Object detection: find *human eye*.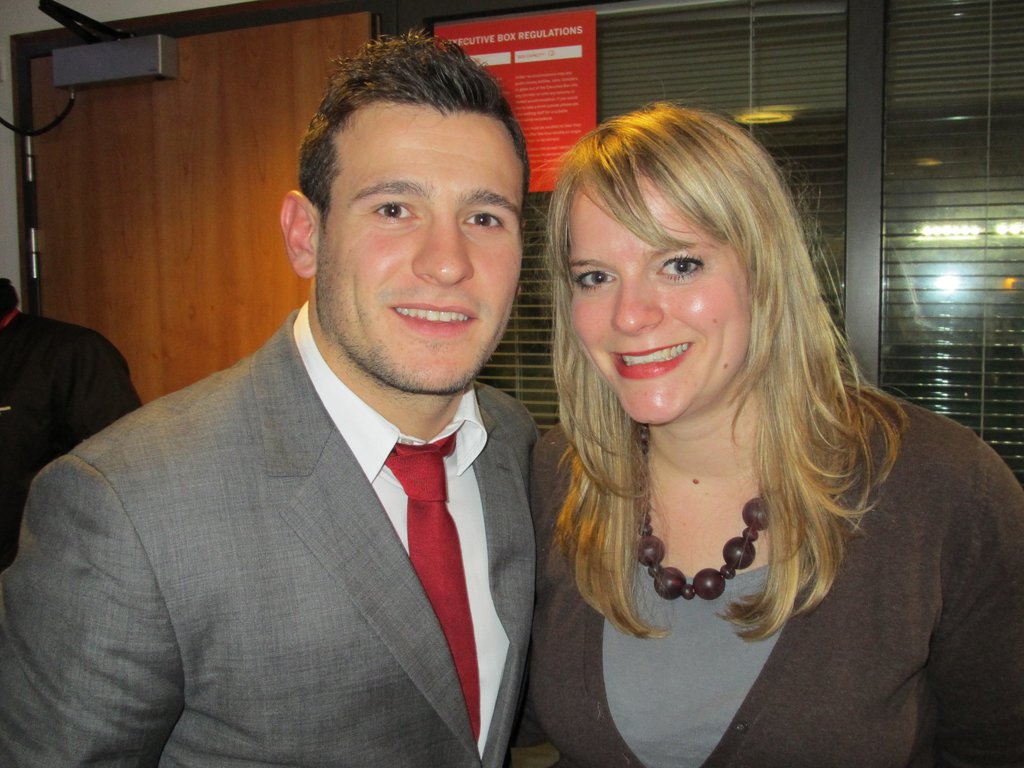
bbox(571, 267, 620, 293).
